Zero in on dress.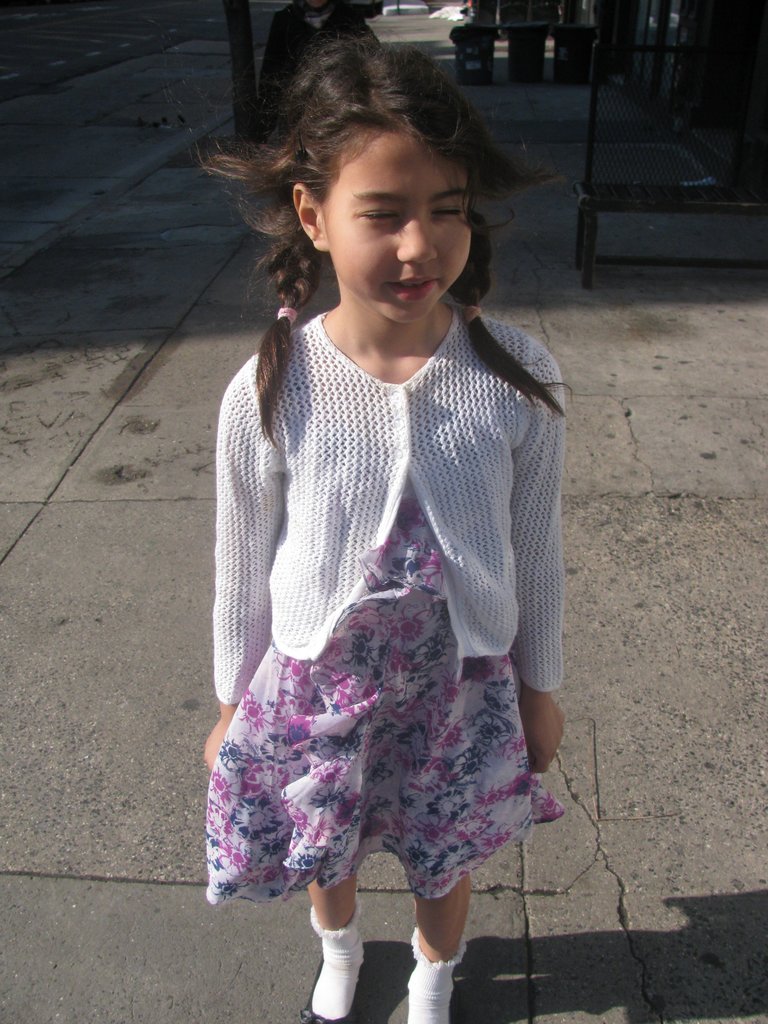
Zeroed in: <bbox>203, 484, 568, 904</bbox>.
